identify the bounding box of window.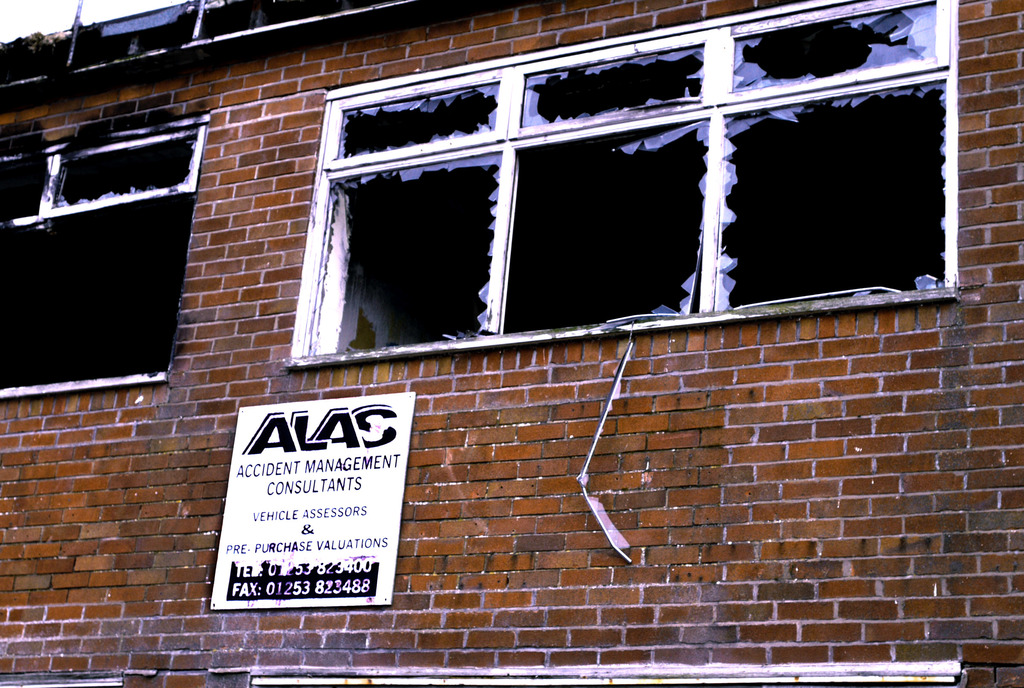
<bbox>283, 0, 963, 372</bbox>.
